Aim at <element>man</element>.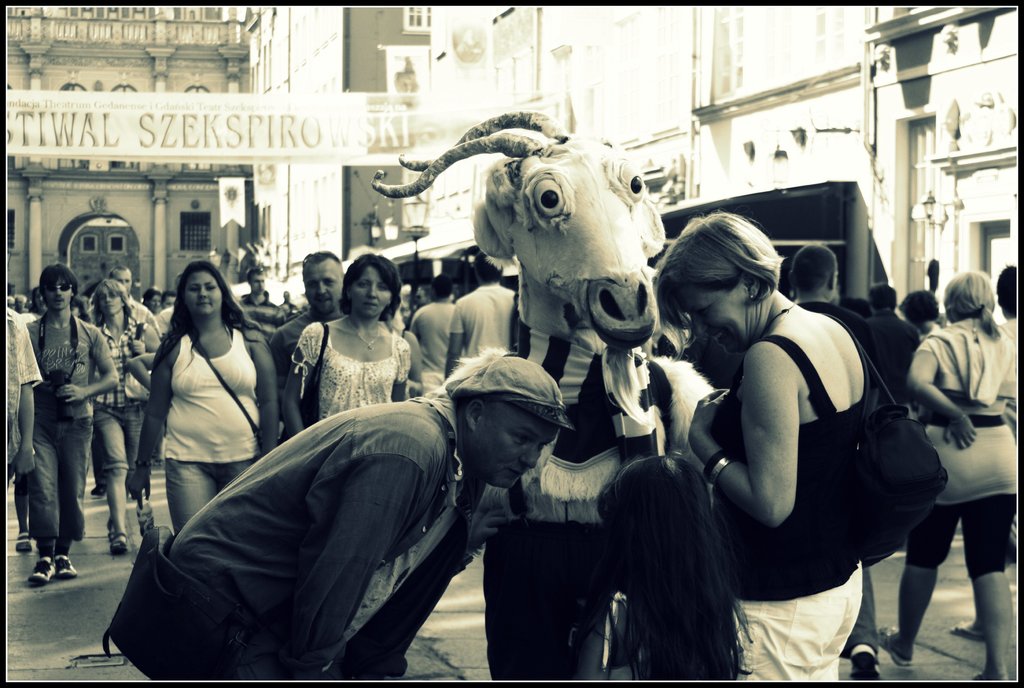
Aimed at left=113, top=351, right=538, bottom=683.
